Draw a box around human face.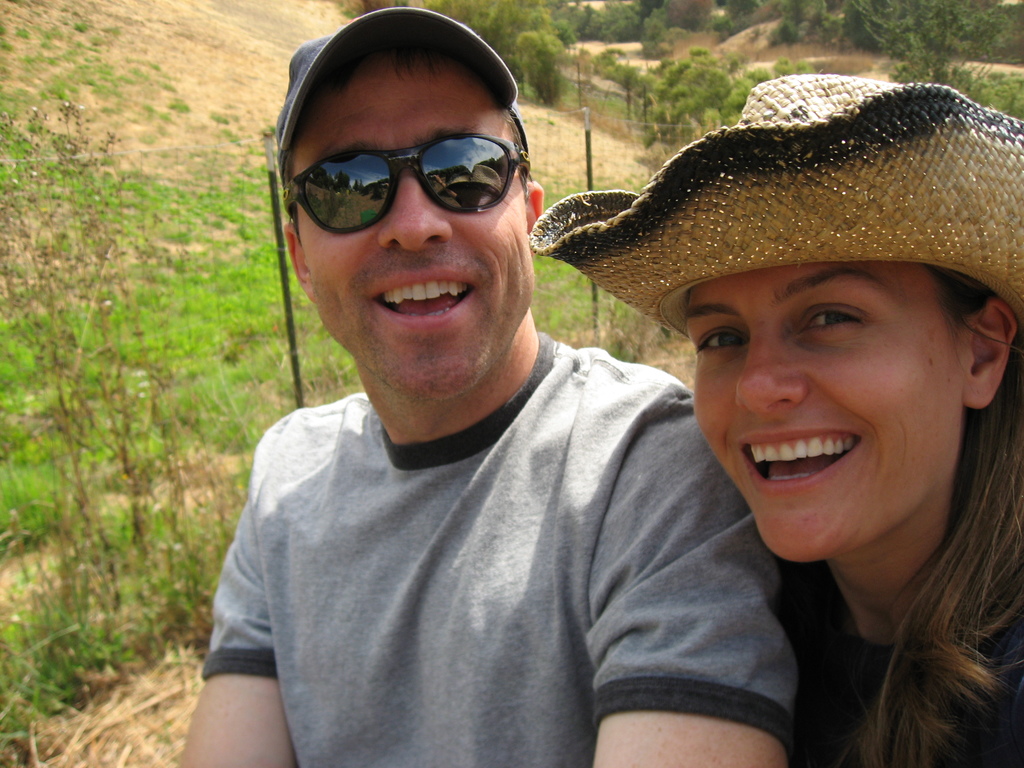
(689,266,957,563).
